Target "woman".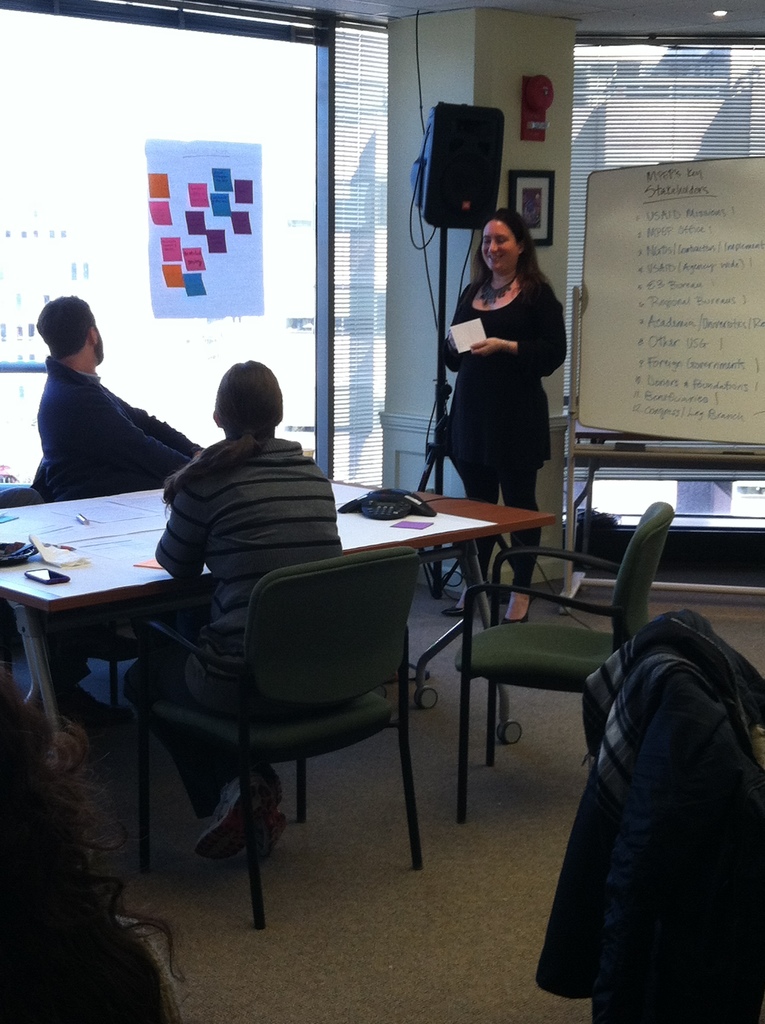
Target region: x1=116, y1=361, x2=347, y2=865.
